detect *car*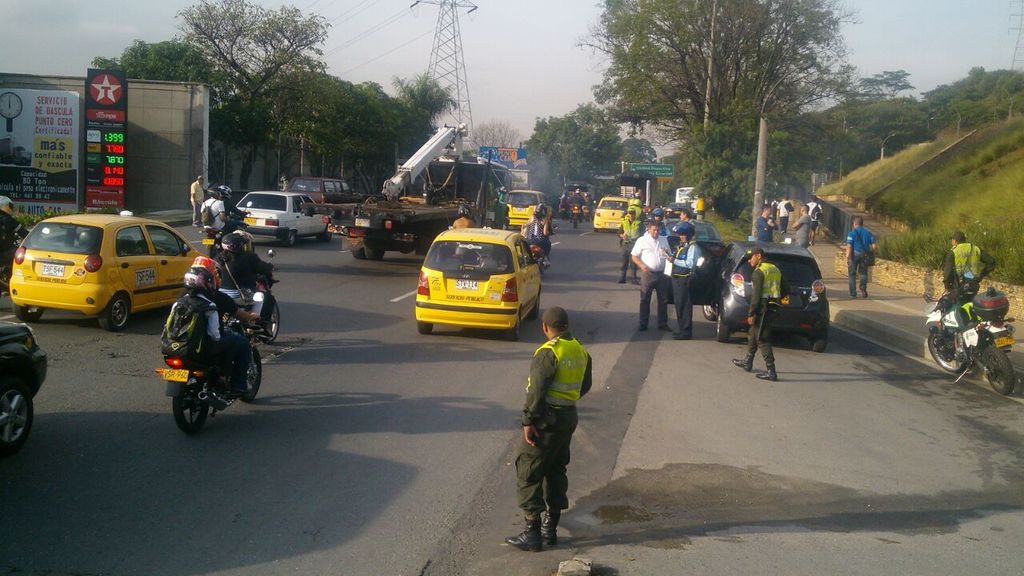
box=[10, 213, 196, 331]
